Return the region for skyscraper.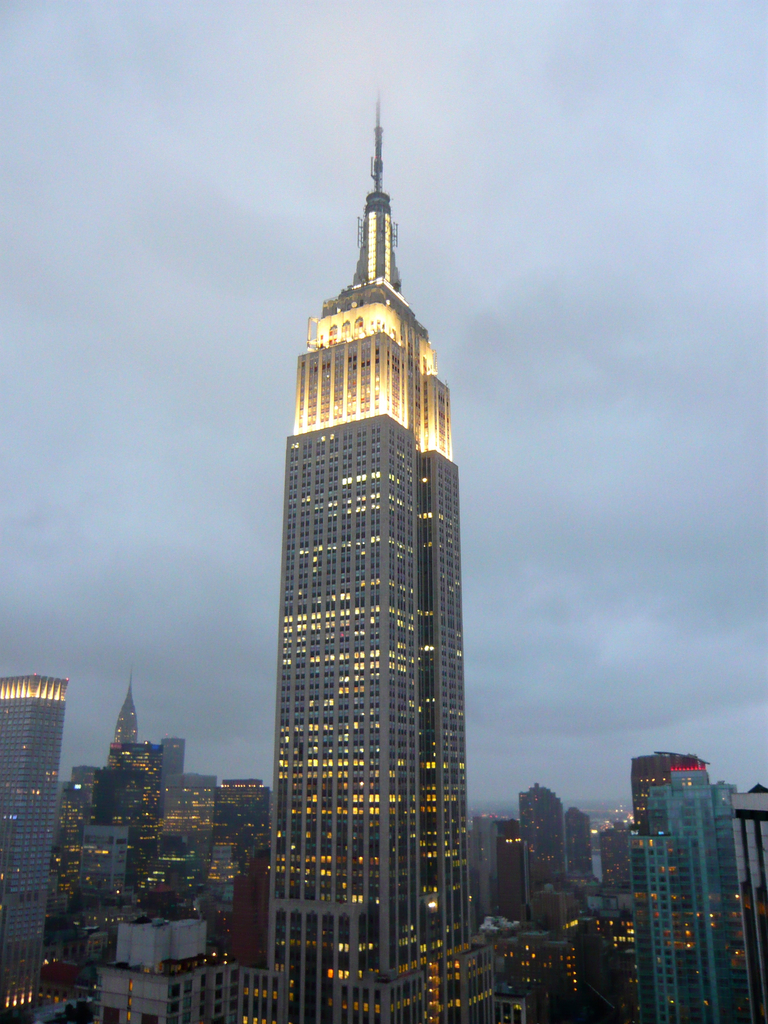
<region>623, 741, 694, 848</region>.
